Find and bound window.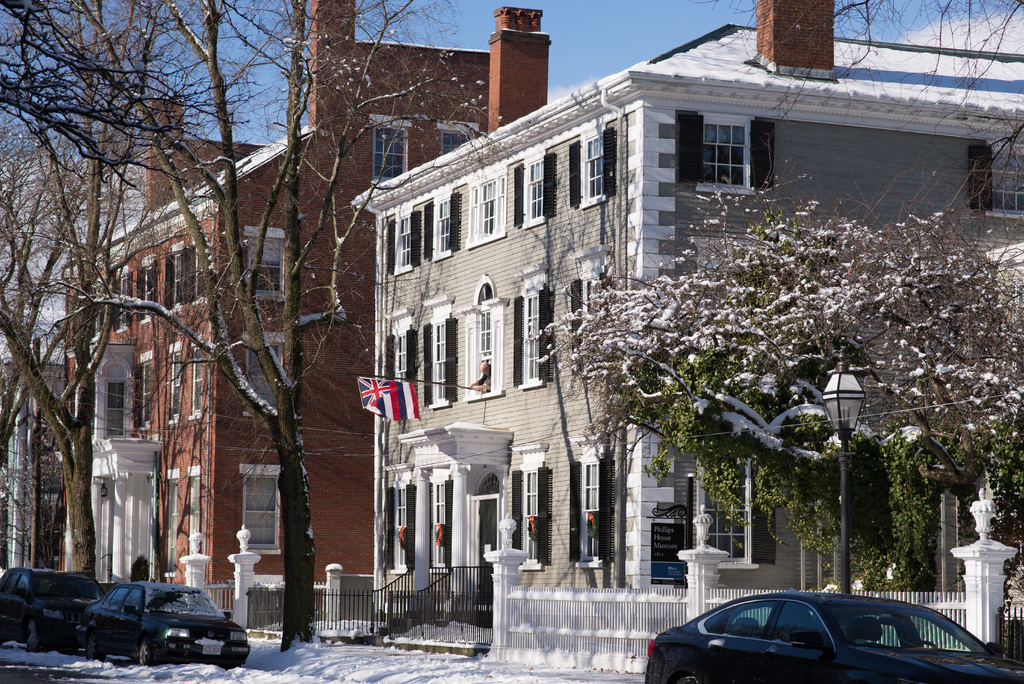
Bound: BBox(570, 277, 617, 373).
